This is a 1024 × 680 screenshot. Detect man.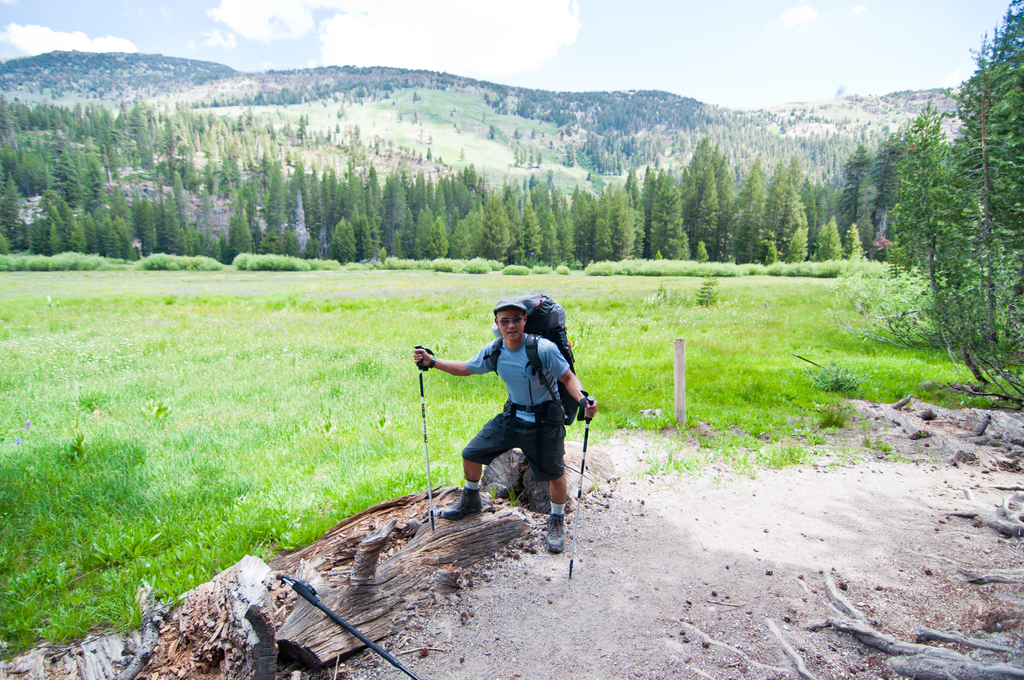
bbox=[430, 327, 612, 514].
